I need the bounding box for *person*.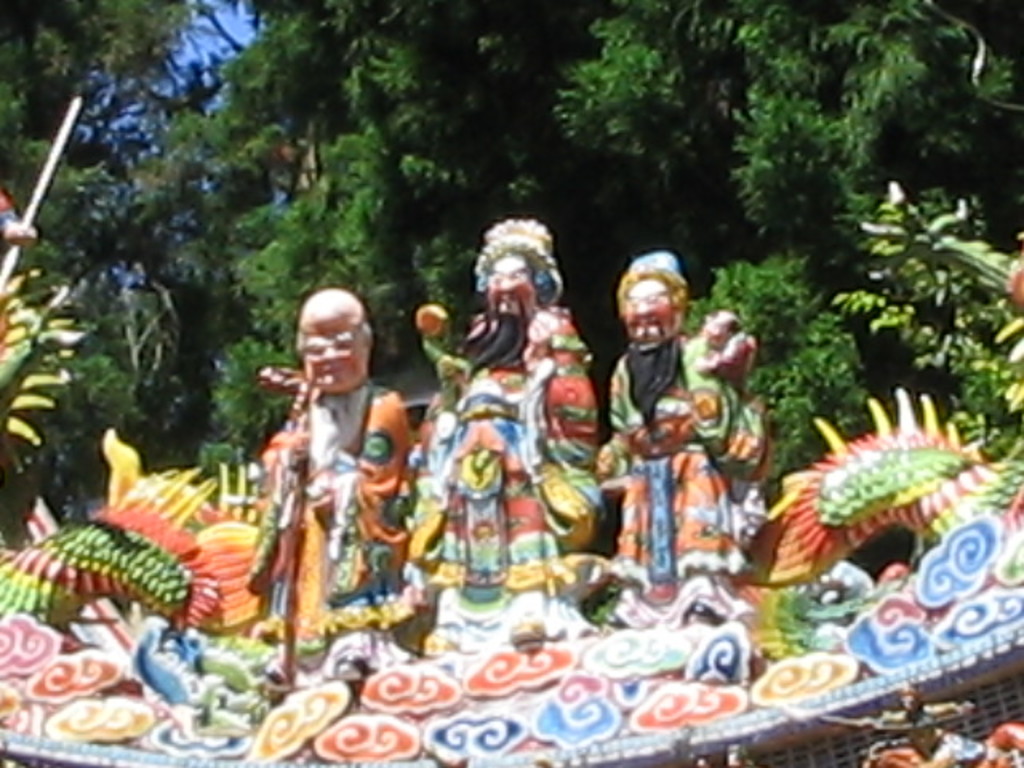
Here it is: [418, 219, 606, 621].
